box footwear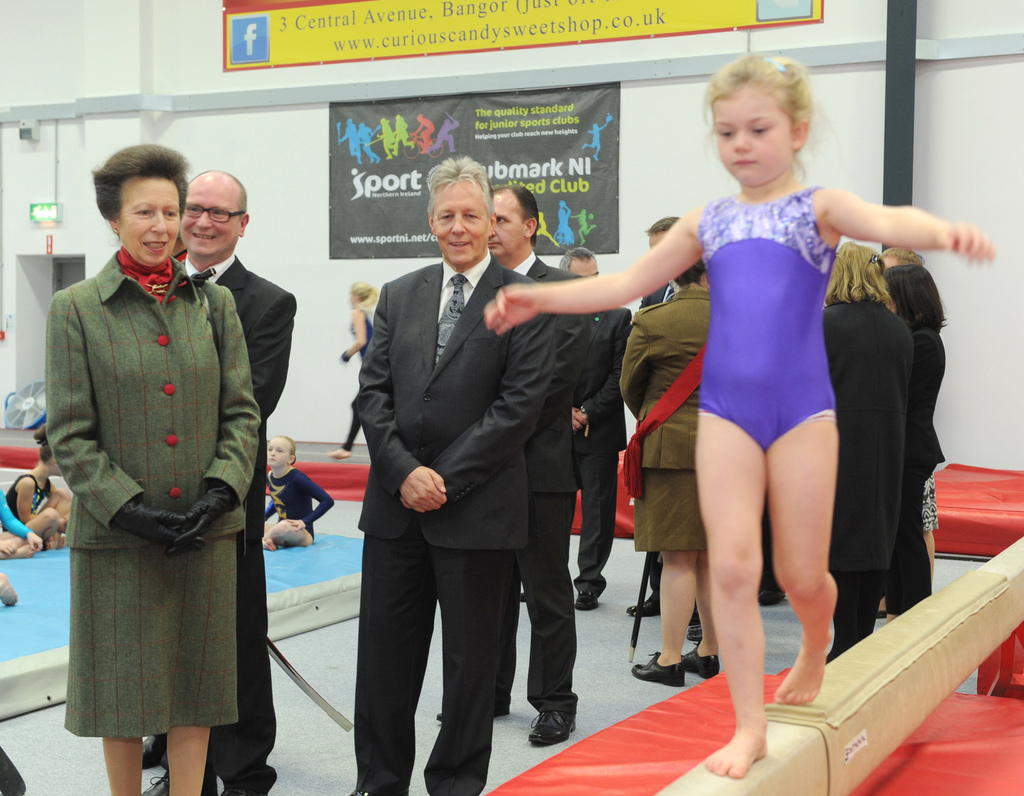
l=624, t=598, r=659, b=617
